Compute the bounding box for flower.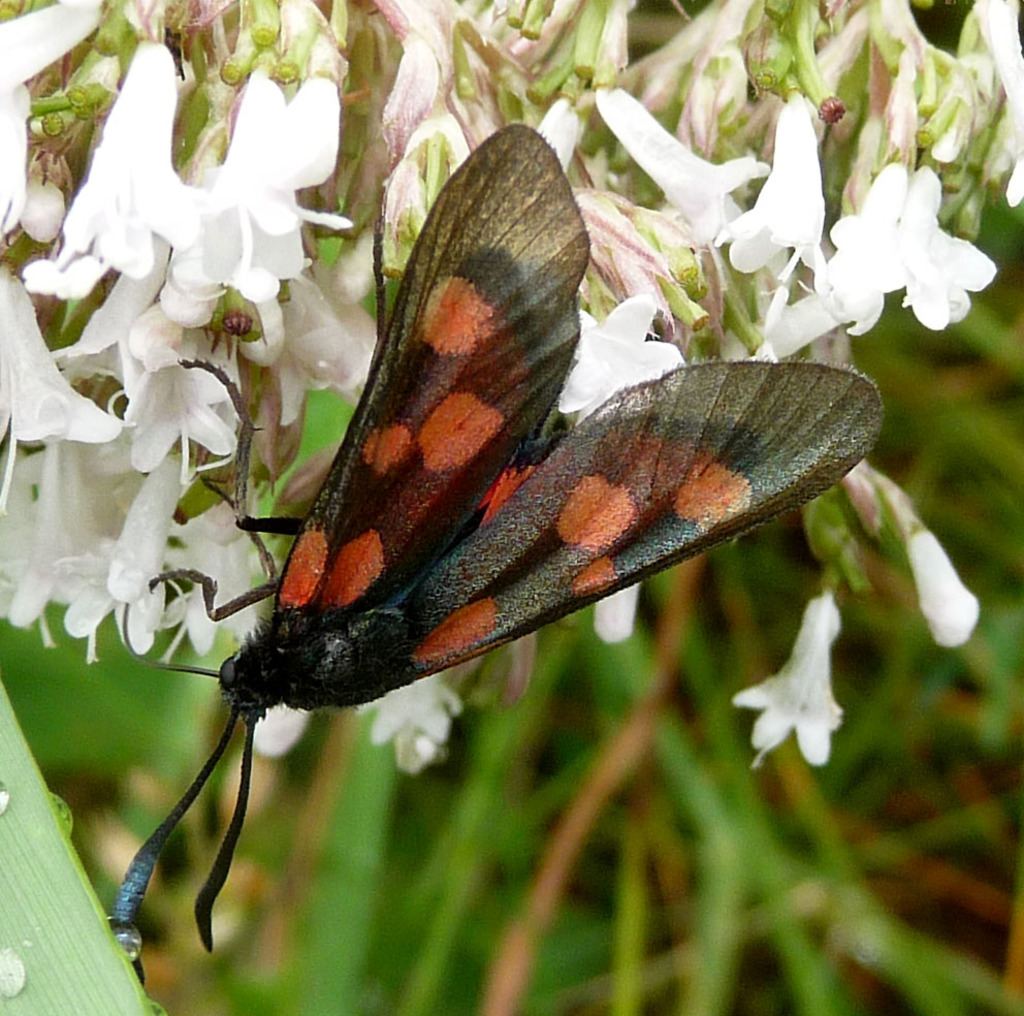
left=40, top=39, right=230, bottom=283.
